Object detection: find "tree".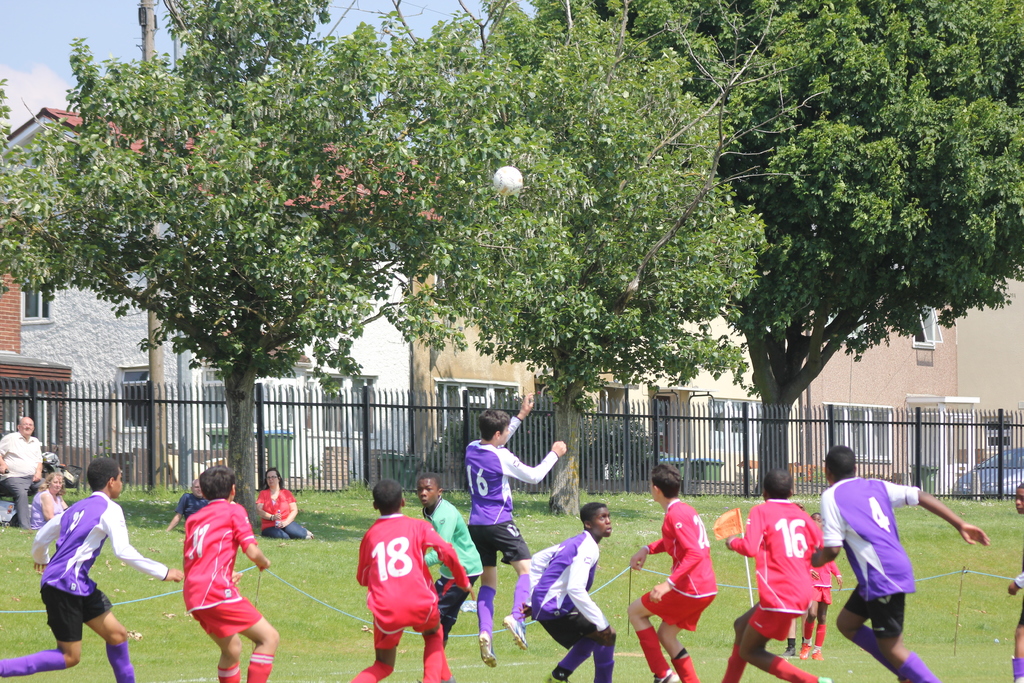
left=661, top=0, right=1023, bottom=496.
